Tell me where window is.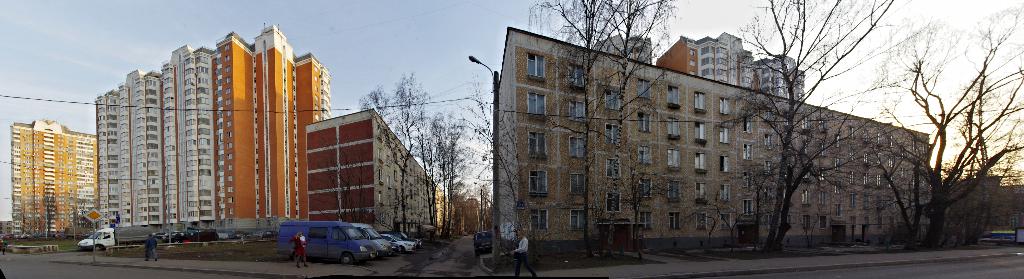
window is at 524:165:548:196.
